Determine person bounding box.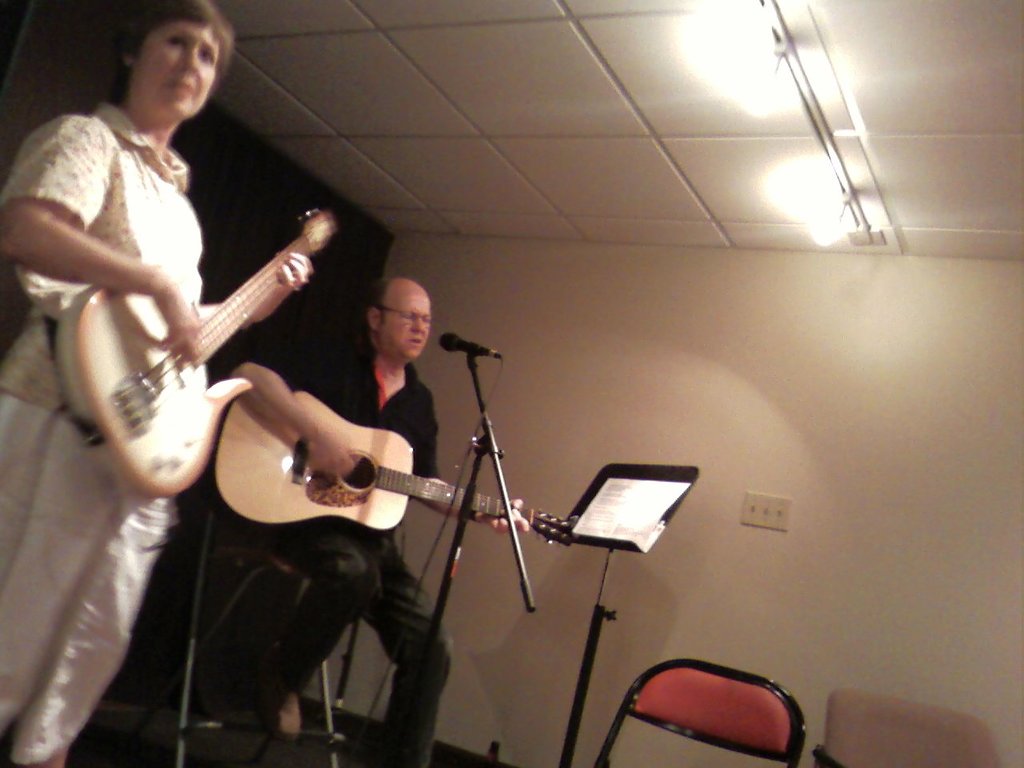
Determined: left=227, top=276, right=530, bottom=767.
